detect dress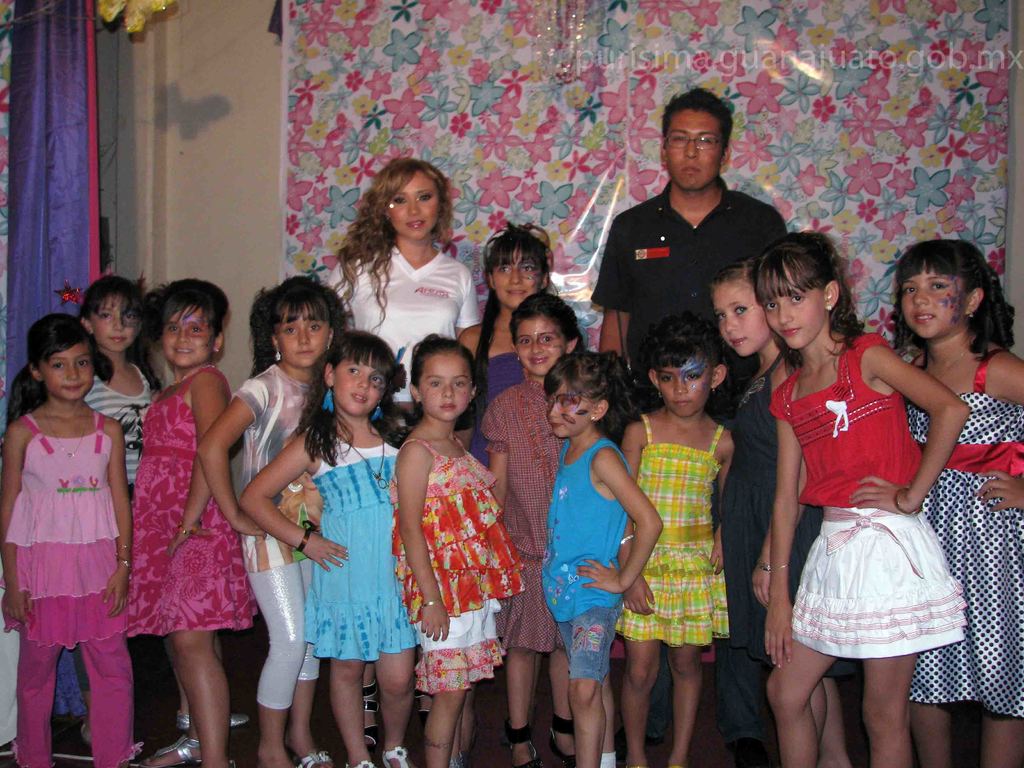
(x1=110, y1=374, x2=234, y2=659)
